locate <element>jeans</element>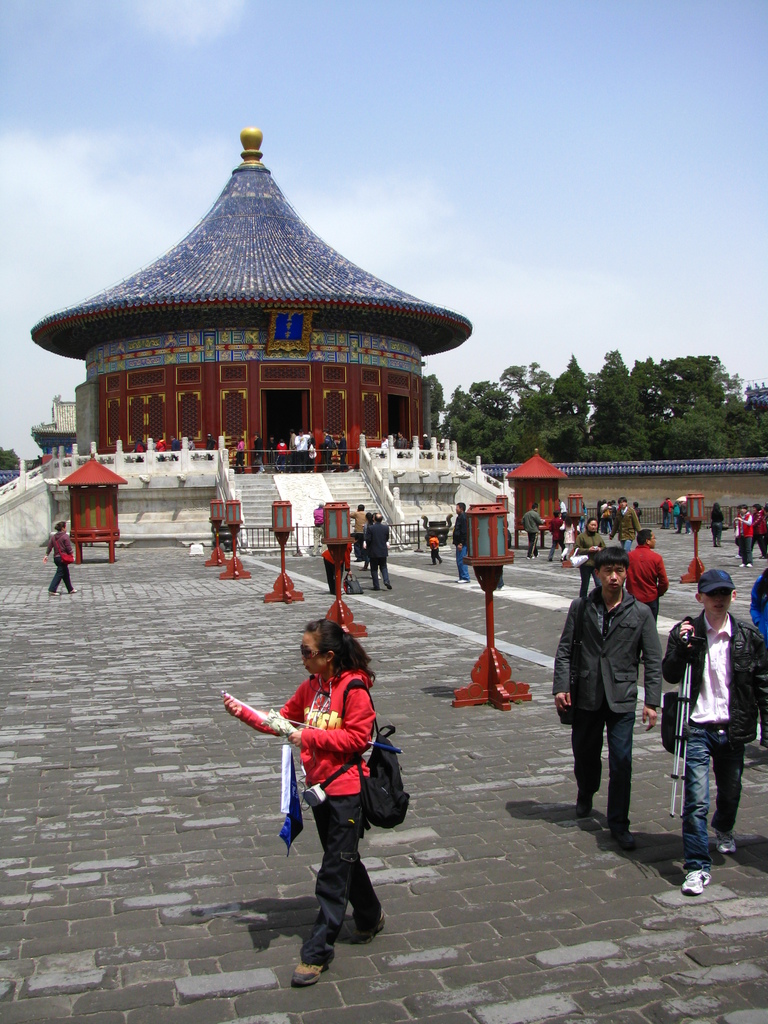
548/538/570/559
